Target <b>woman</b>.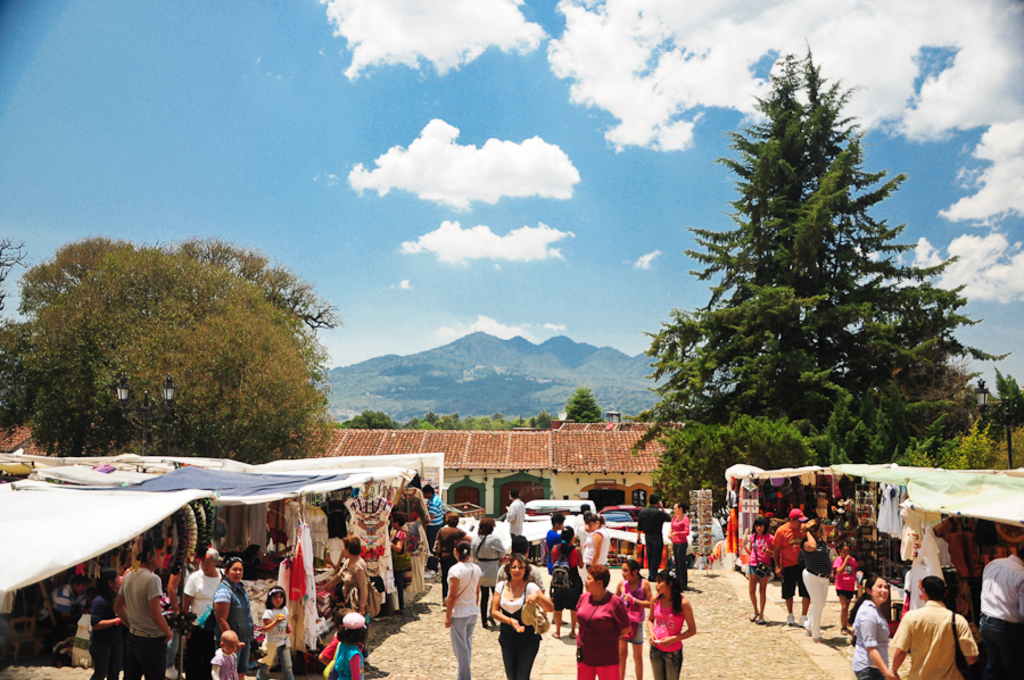
Target region: [585,512,610,570].
